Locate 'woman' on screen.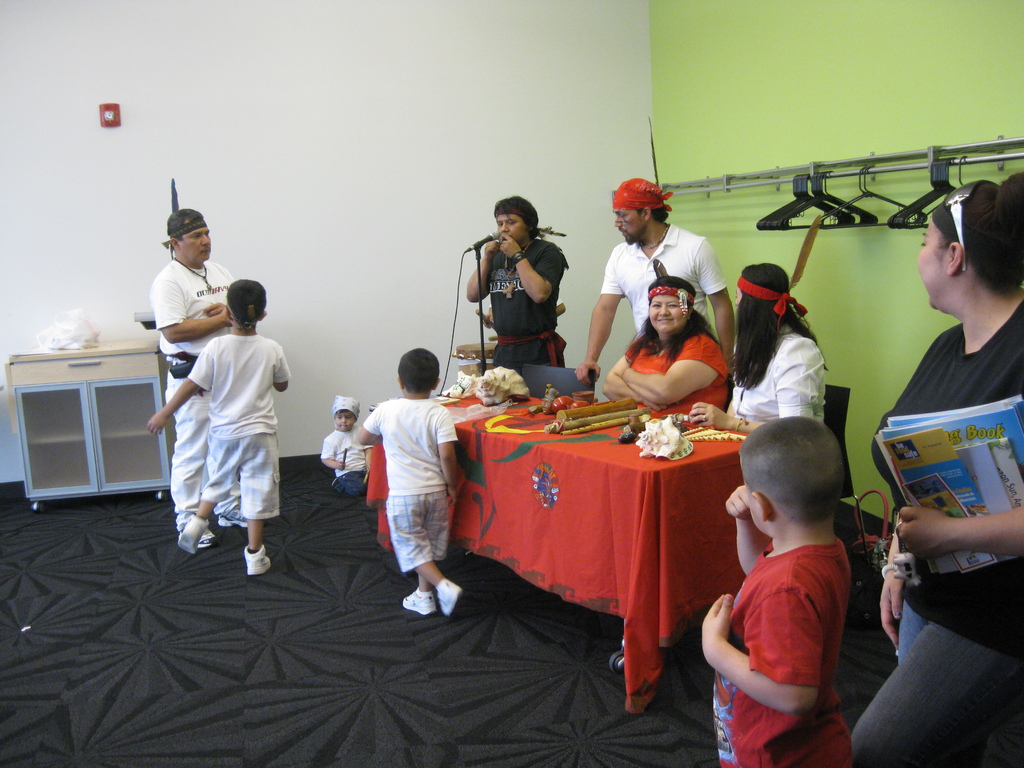
On screen at (714, 269, 849, 454).
